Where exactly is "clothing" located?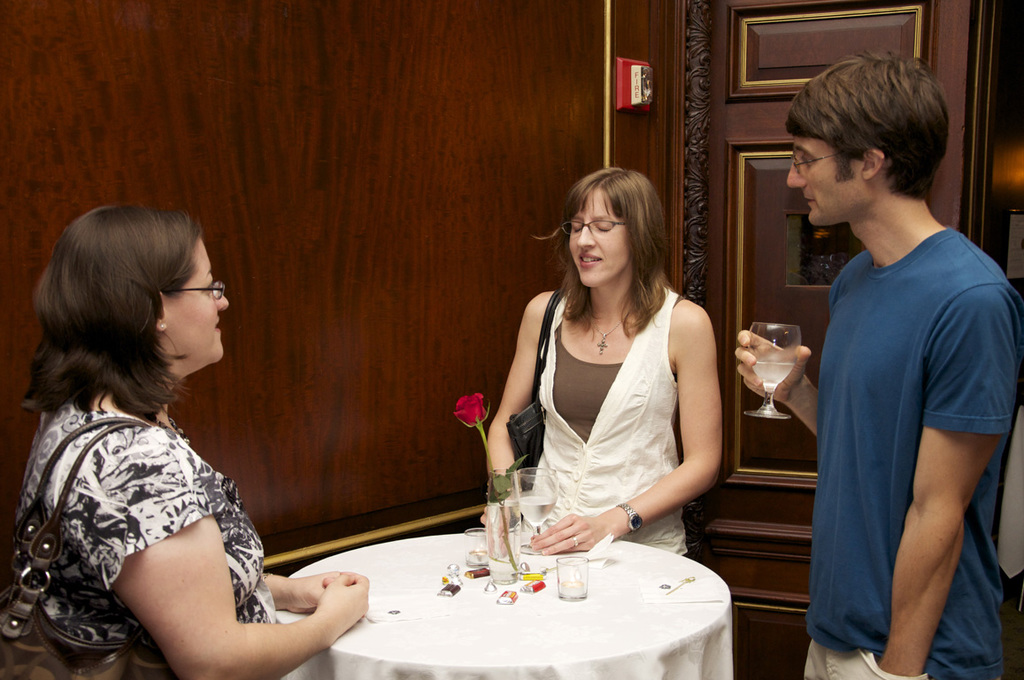
Its bounding box is (492,274,728,566).
